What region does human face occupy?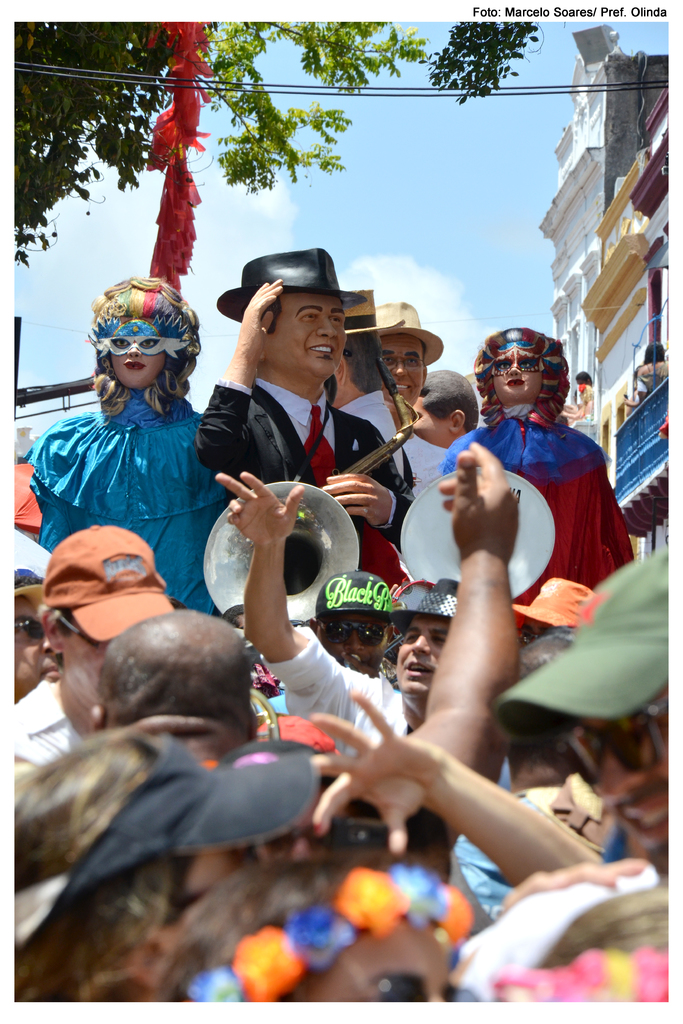
Rect(14, 595, 62, 700).
